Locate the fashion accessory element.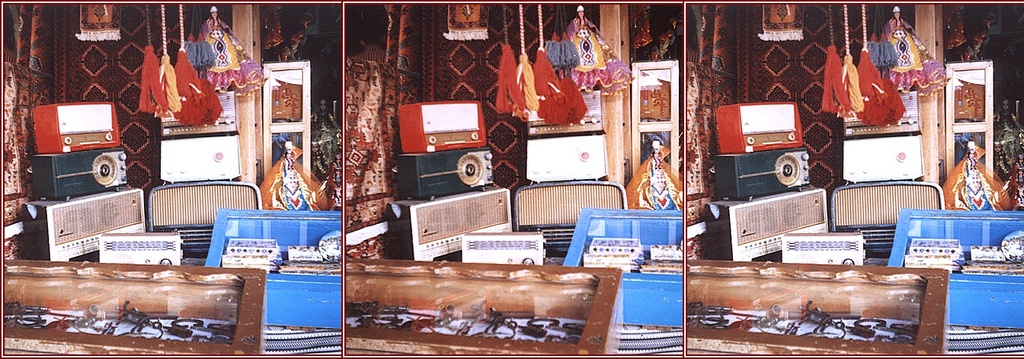
Element bbox: box=[654, 136, 662, 149].
